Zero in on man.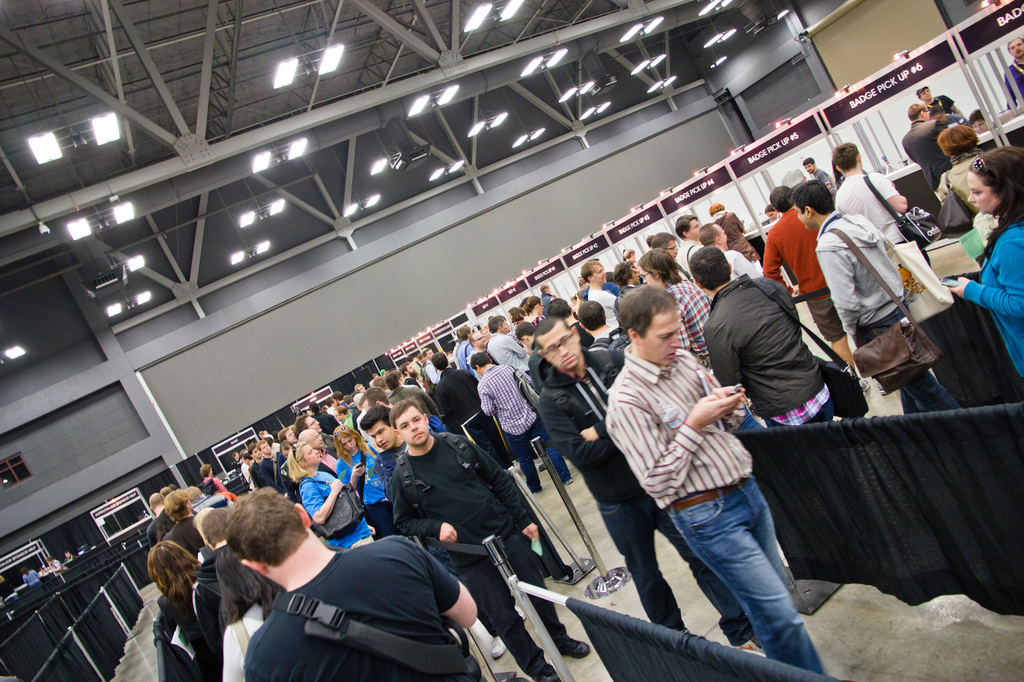
Zeroed in: x1=249, y1=445, x2=265, y2=486.
